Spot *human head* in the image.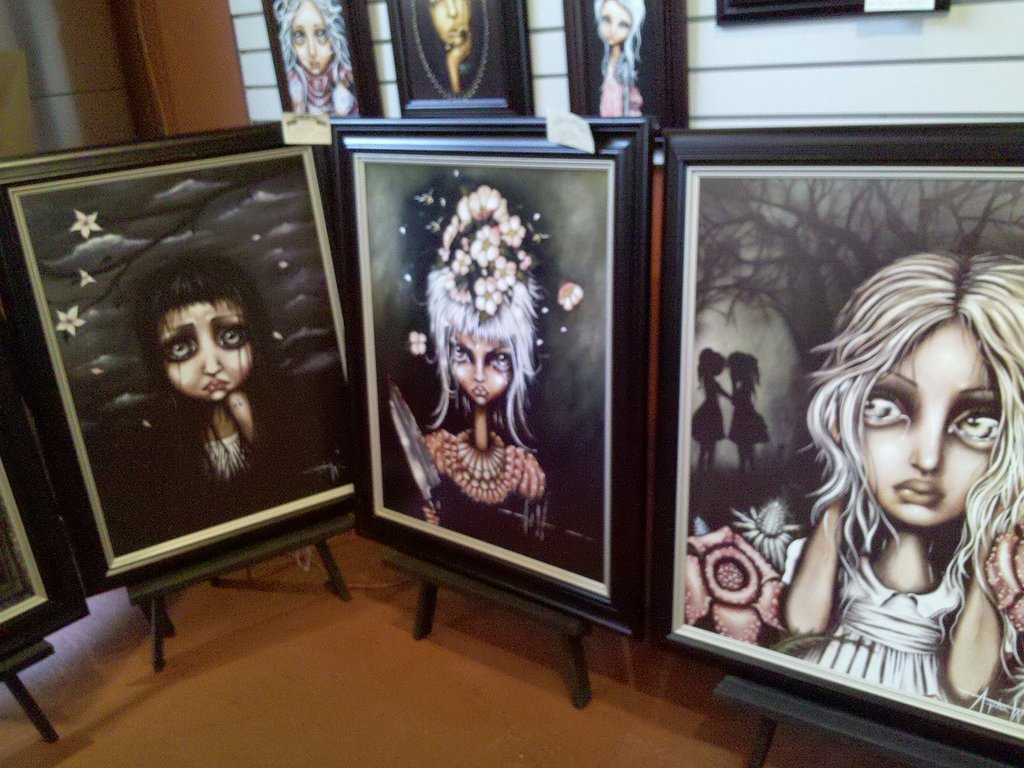
*human head* found at region(152, 252, 272, 402).
